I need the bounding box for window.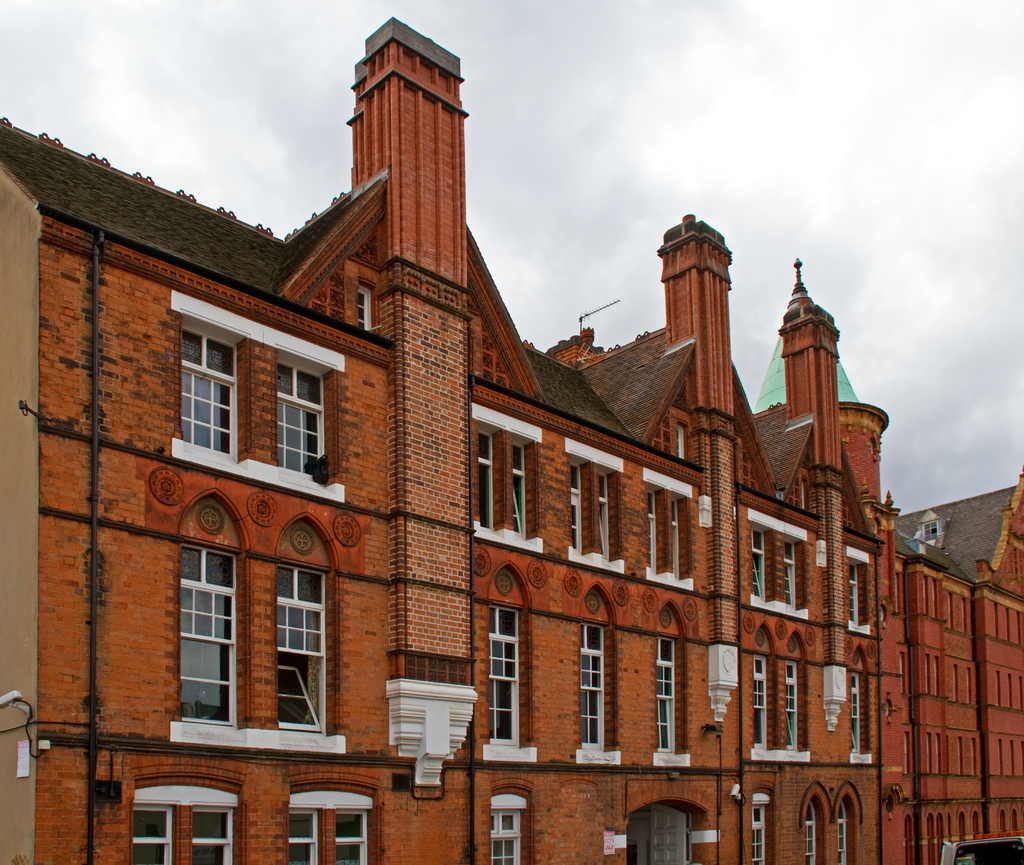
Here it is: [787,790,826,864].
